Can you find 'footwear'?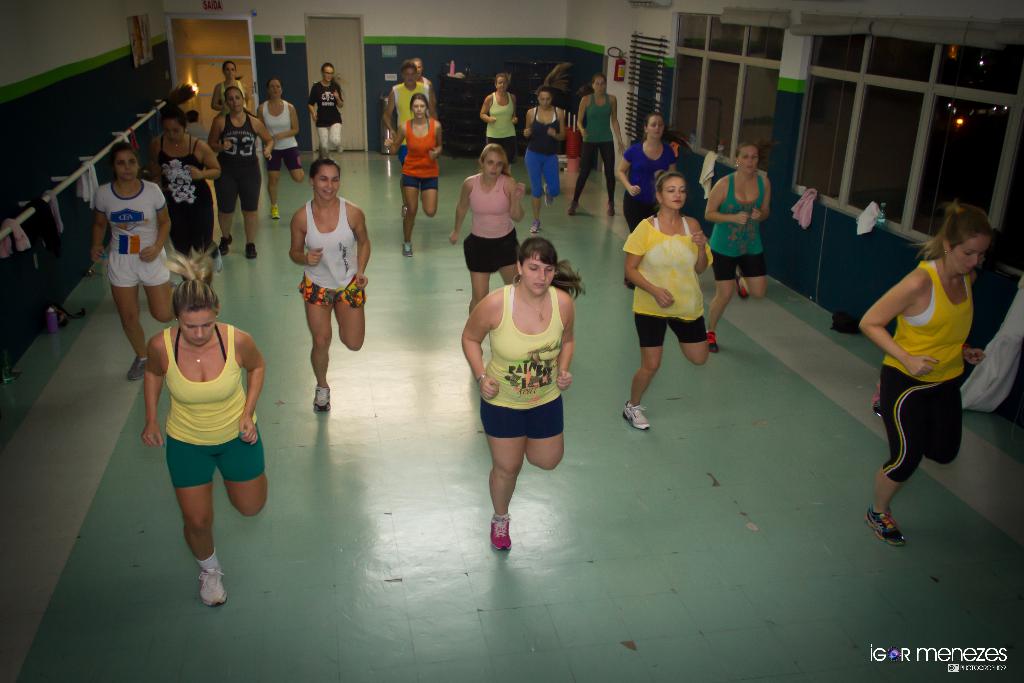
Yes, bounding box: 863/504/904/547.
